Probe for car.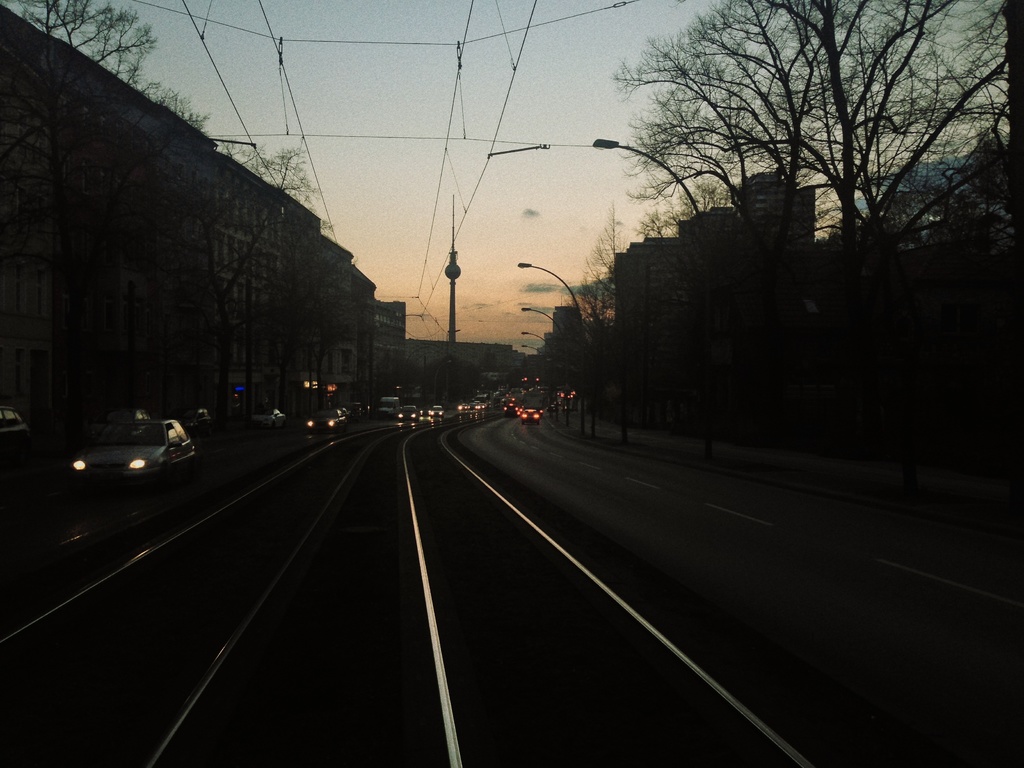
Probe result: [395,404,419,422].
